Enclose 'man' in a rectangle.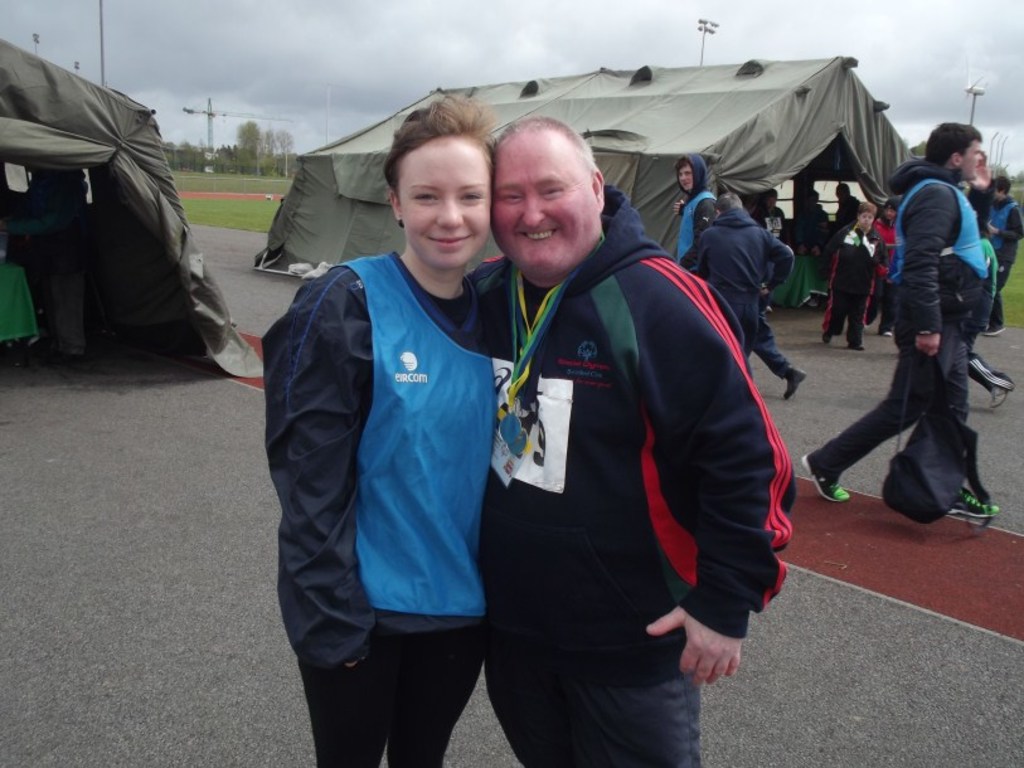
841,115,1009,543.
